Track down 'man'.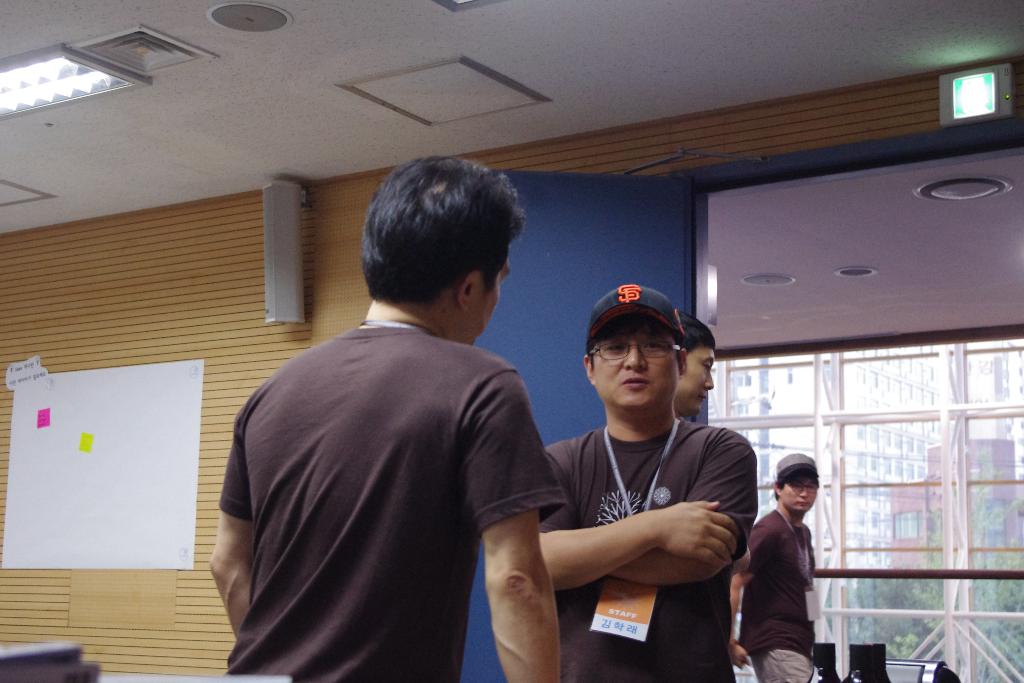
Tracked to box(726, 447, 819, 682).
